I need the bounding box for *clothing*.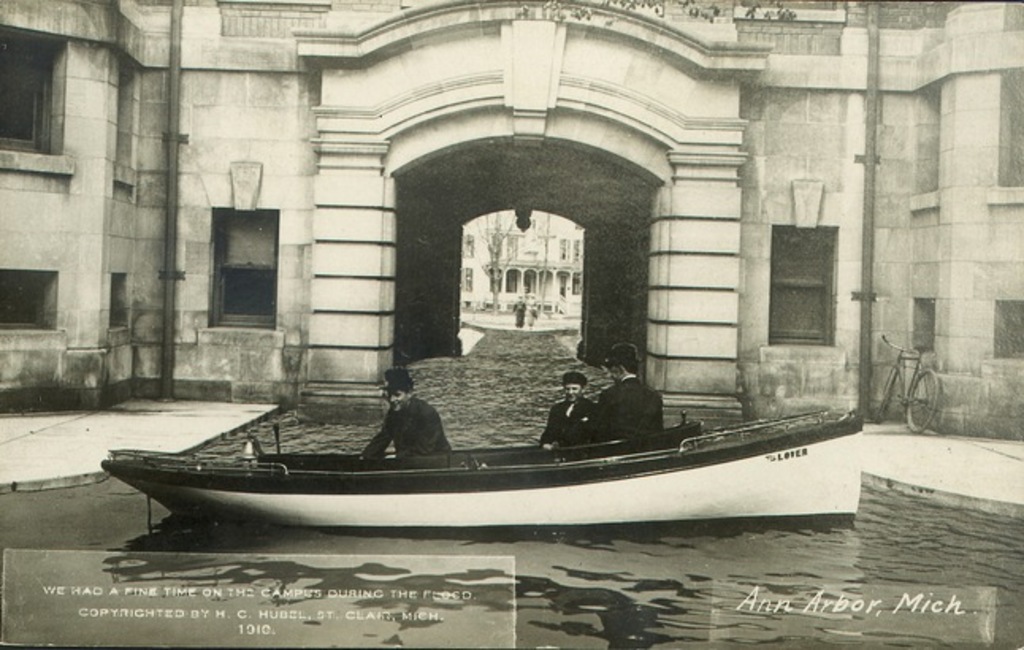
Here it is: (522, 298, 542, 327).
